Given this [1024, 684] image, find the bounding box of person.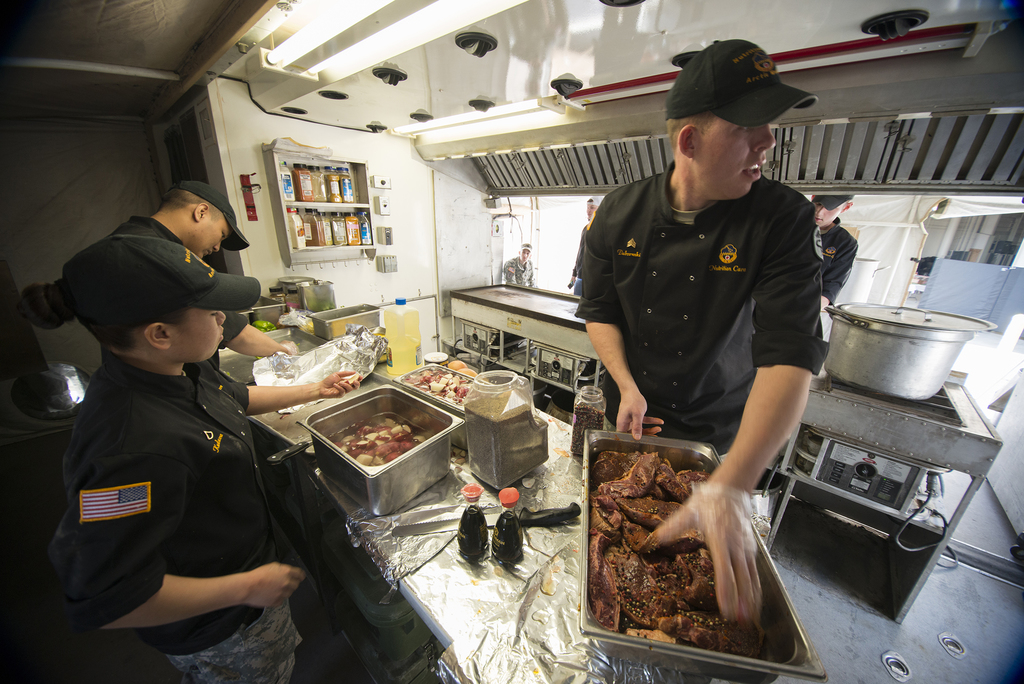
bbox(22, 226, 365, 683).
